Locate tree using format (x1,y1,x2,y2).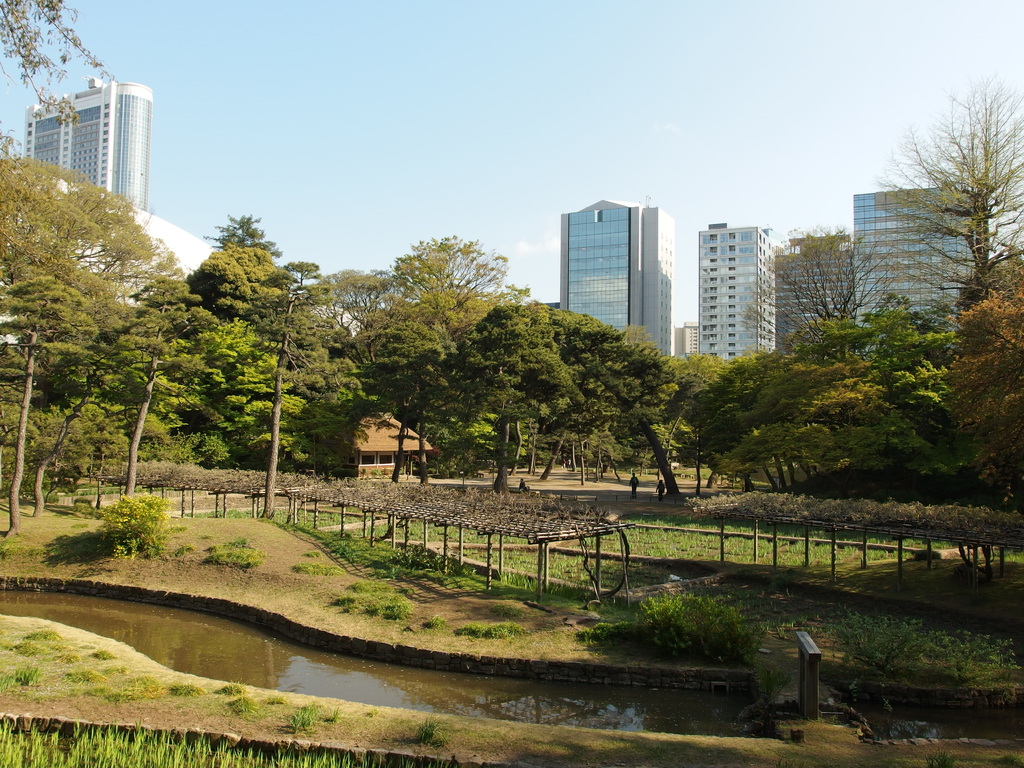
(662,342,744,500).
